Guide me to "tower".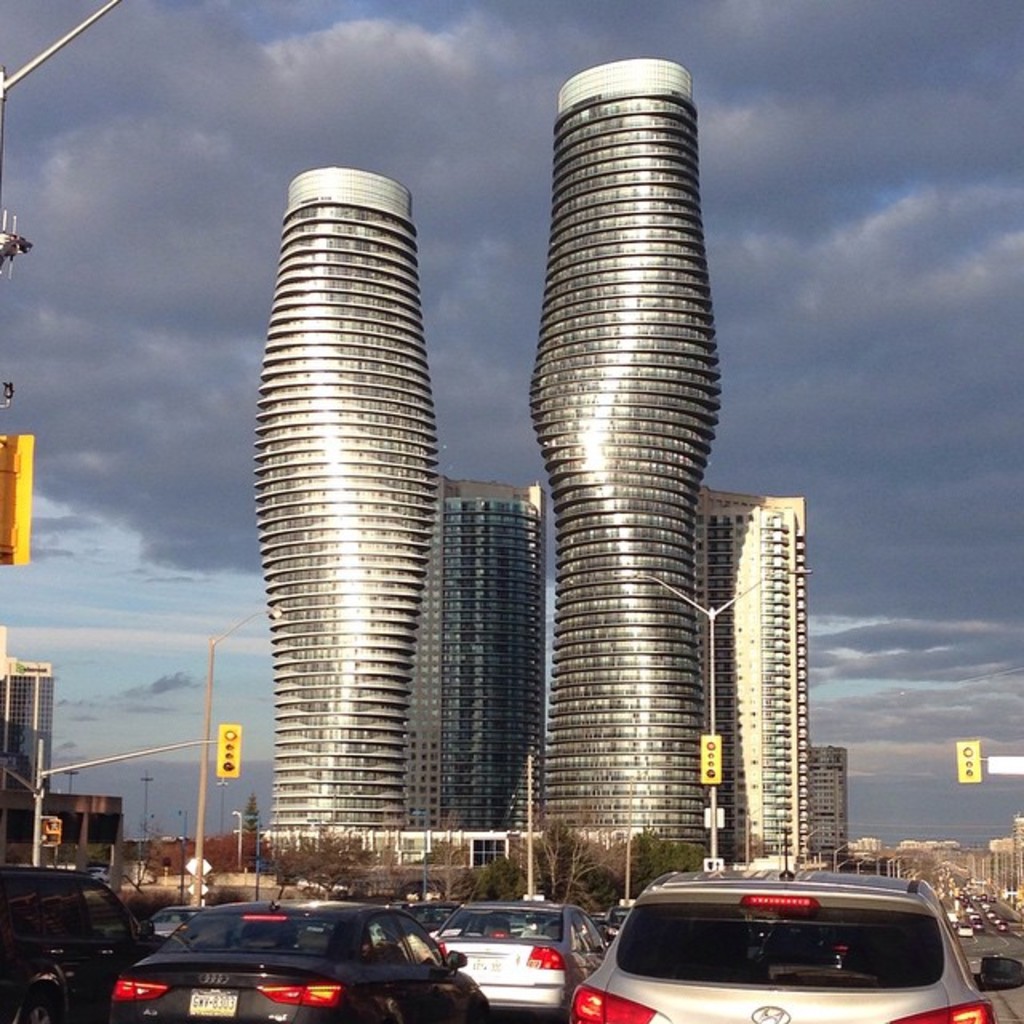
Guidance: 498, 13, 795, 840.
